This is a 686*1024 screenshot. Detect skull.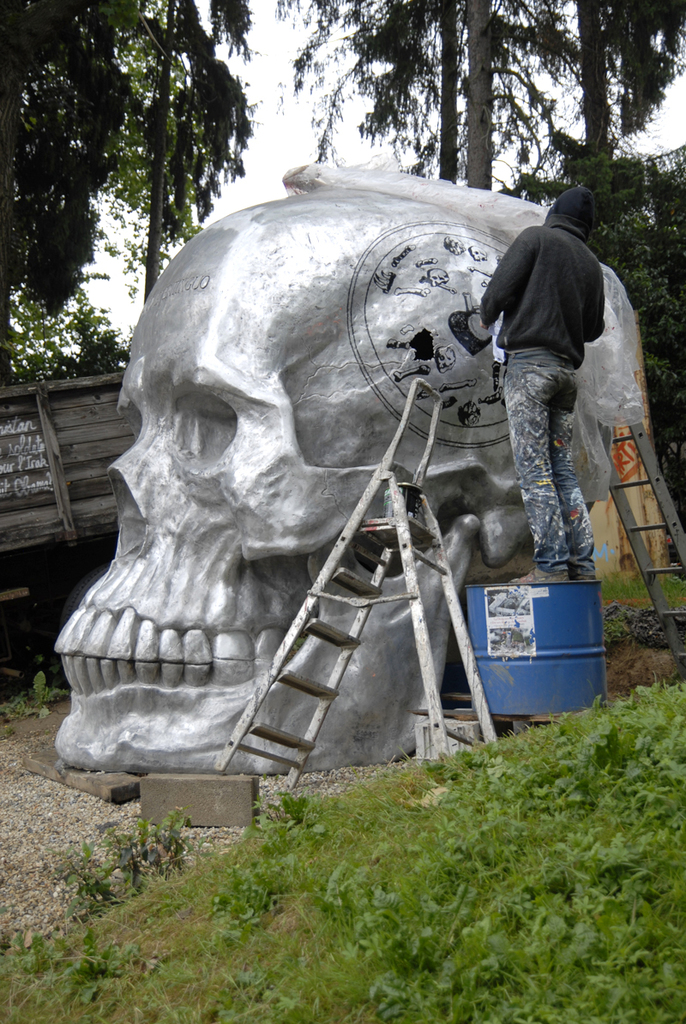
x1=81 y1=159 x2=635 y2=791.
